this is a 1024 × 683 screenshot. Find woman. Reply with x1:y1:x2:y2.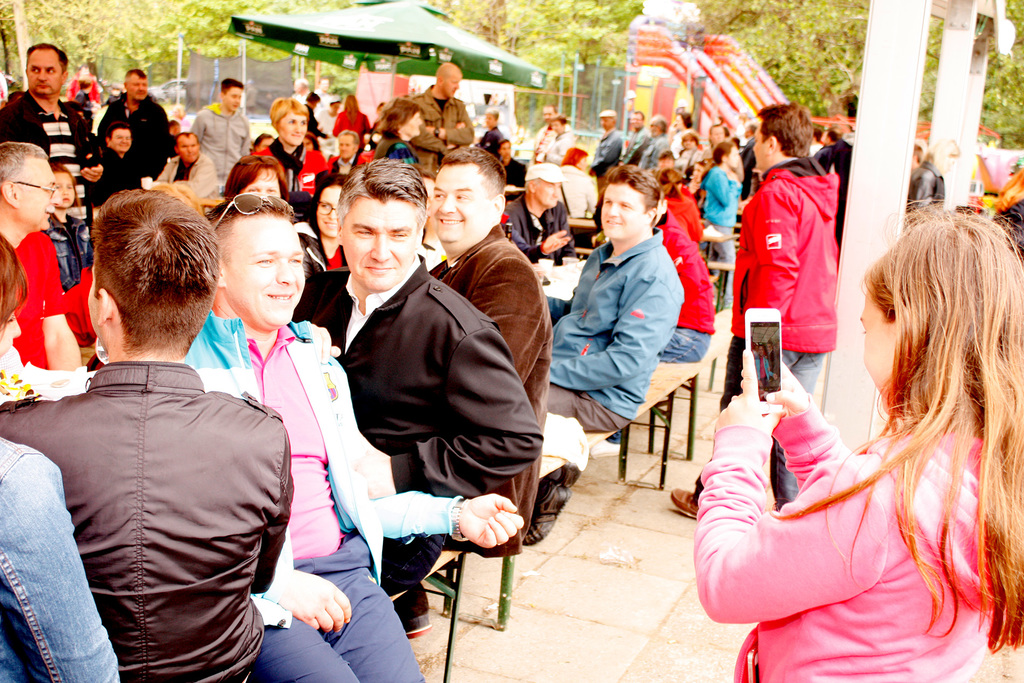
657:166:703:243.
